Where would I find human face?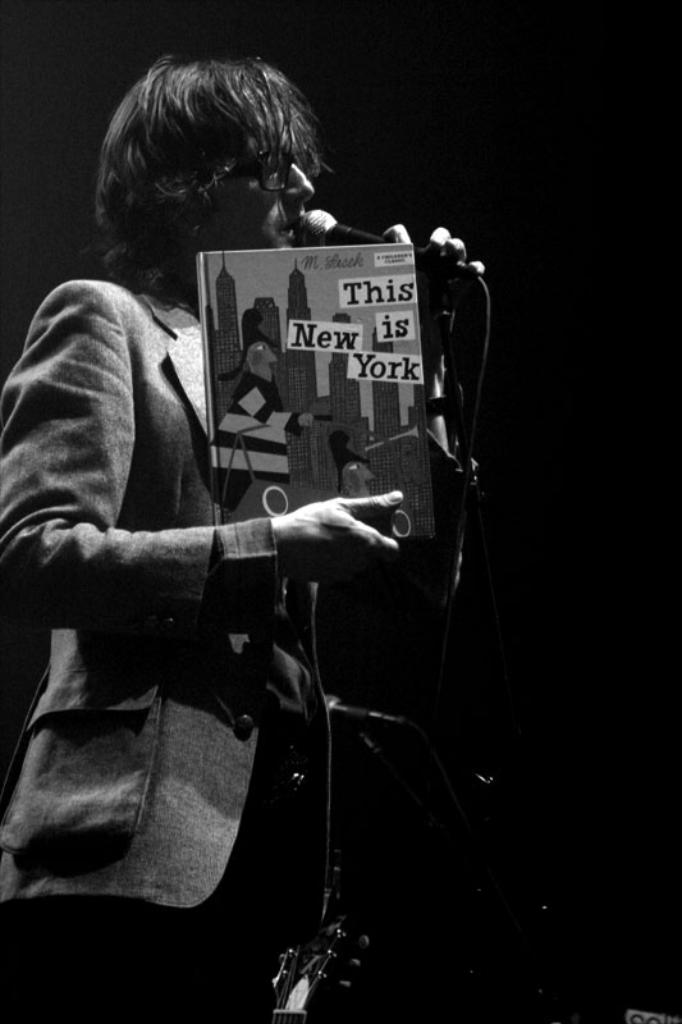
At 209 96 315 246.
